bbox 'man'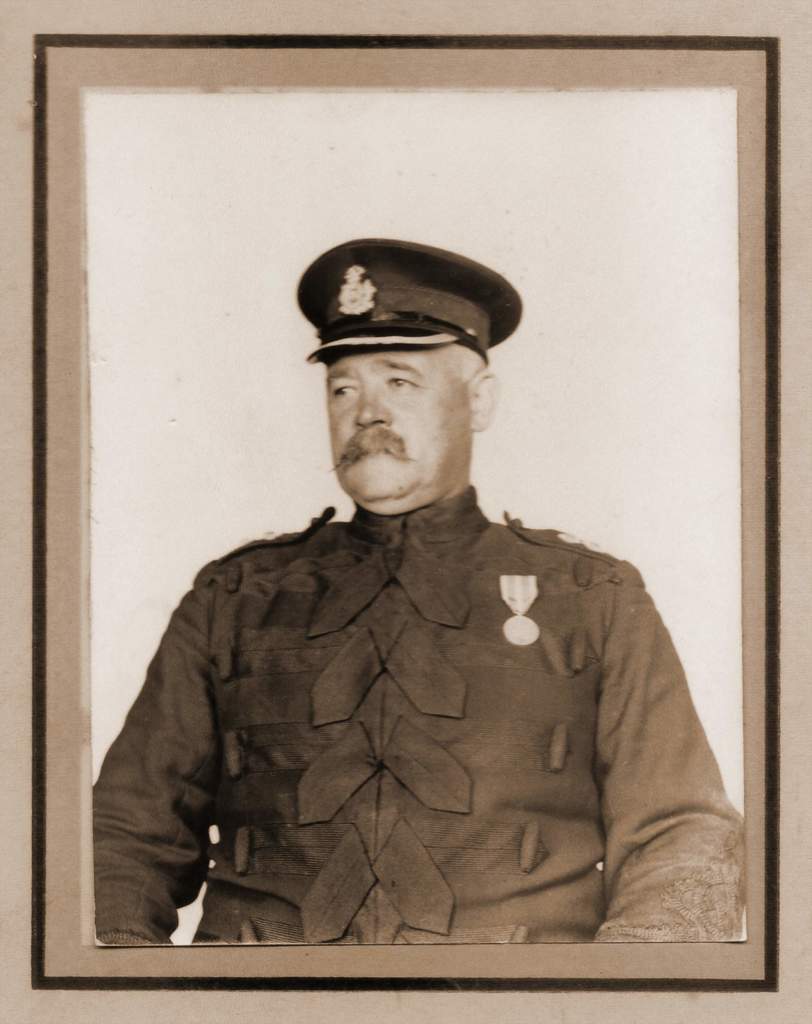
region(90, 132, 726, 1000)
